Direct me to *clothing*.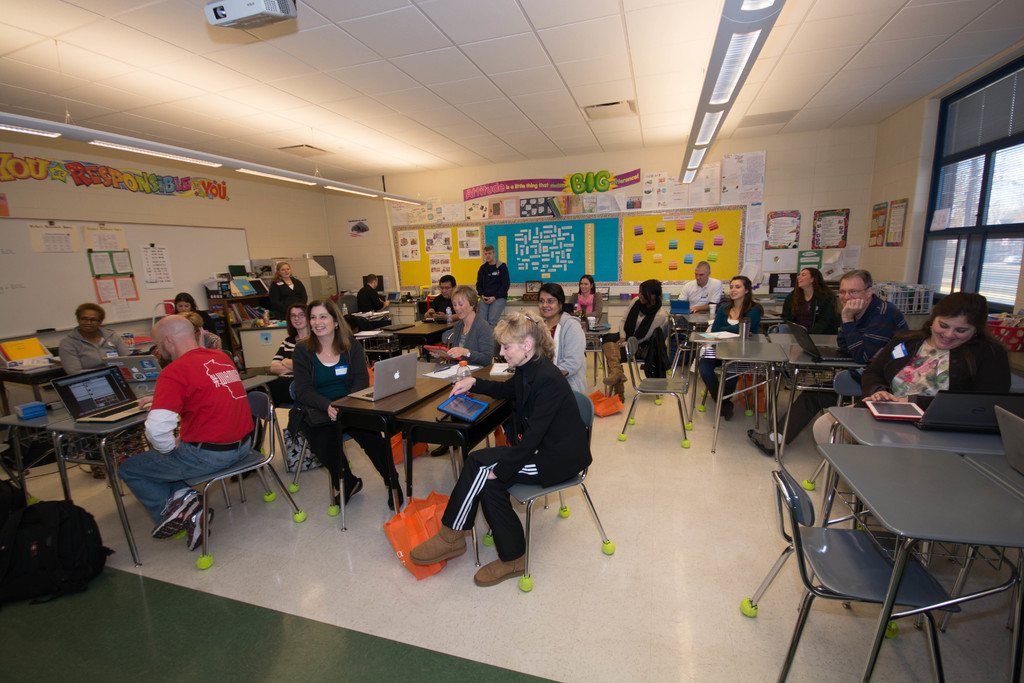
Direction: bbox=(248, 333, 296, 446).
